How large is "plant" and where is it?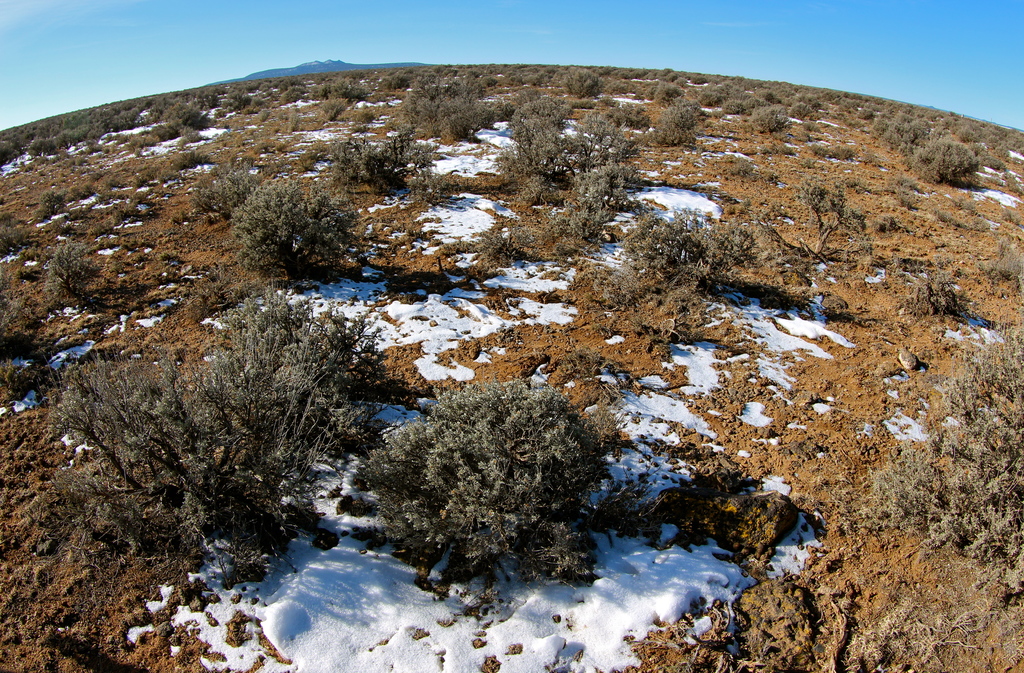
Bounding box: (29,353,403,567).
